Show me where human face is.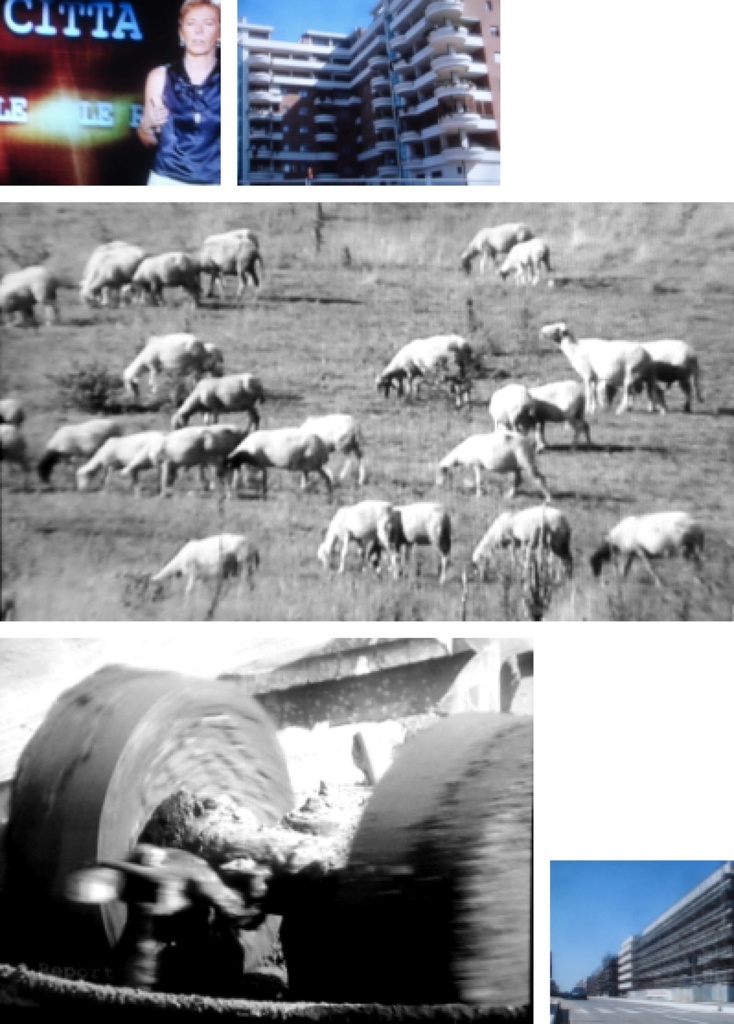
human face is at (left=182, top=3, right=219, bottom=55).
